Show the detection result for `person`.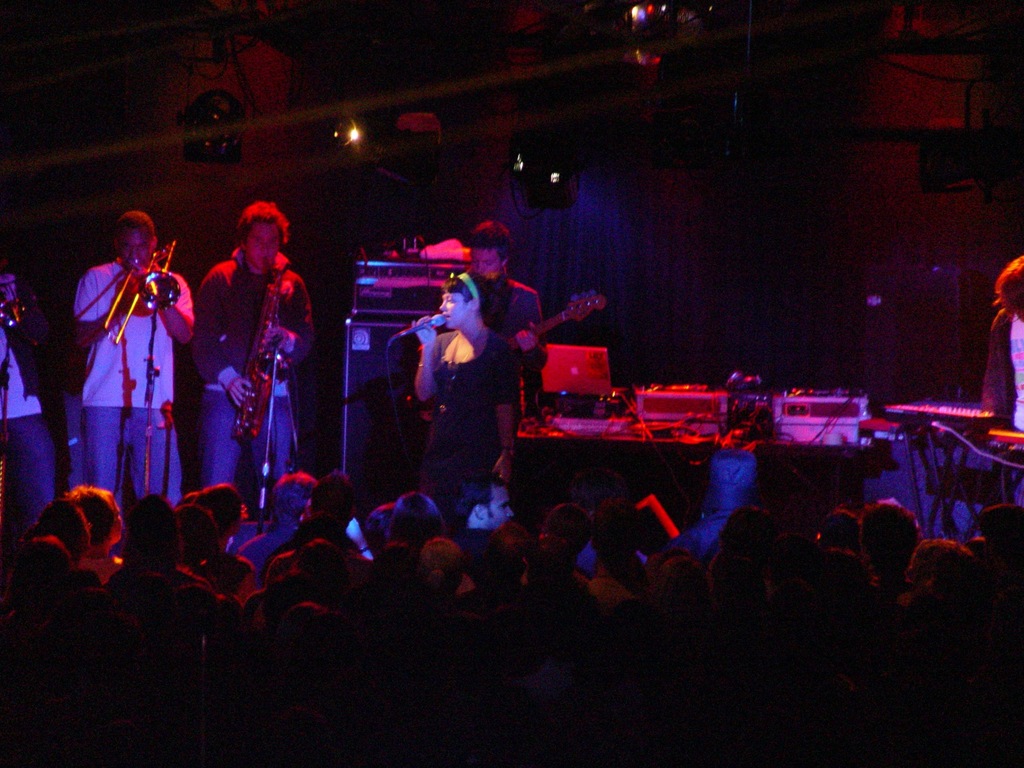
box(594, 500, 646, 604).
